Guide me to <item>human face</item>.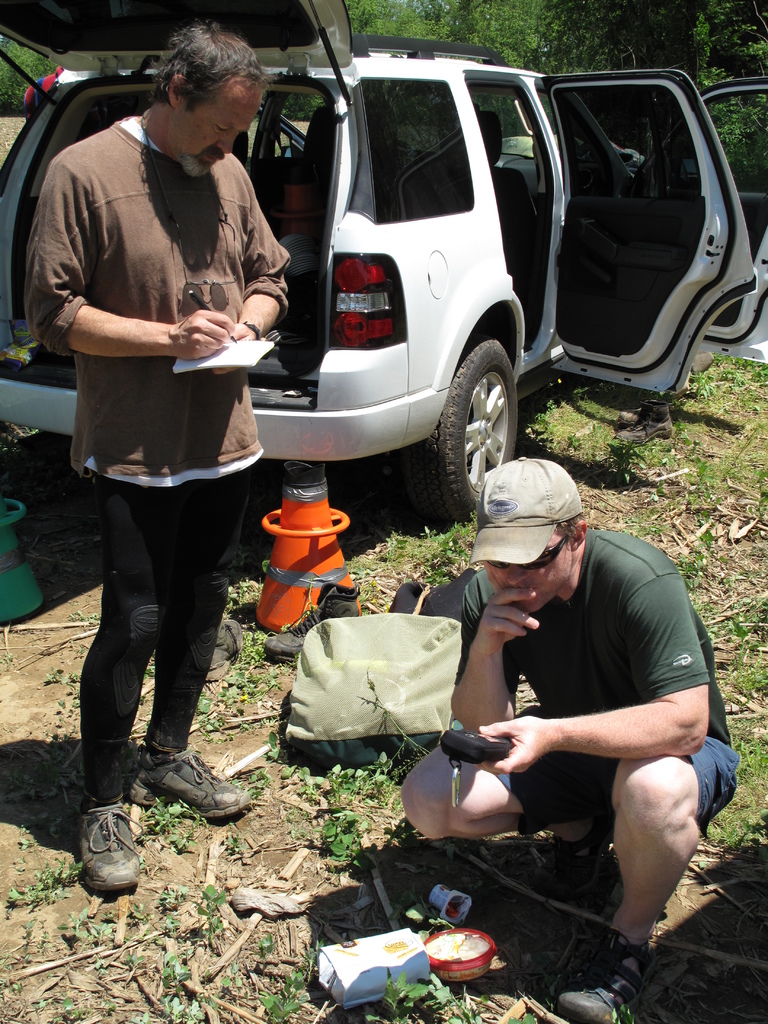
Guidance: locate(480, 531, 573, 614).
